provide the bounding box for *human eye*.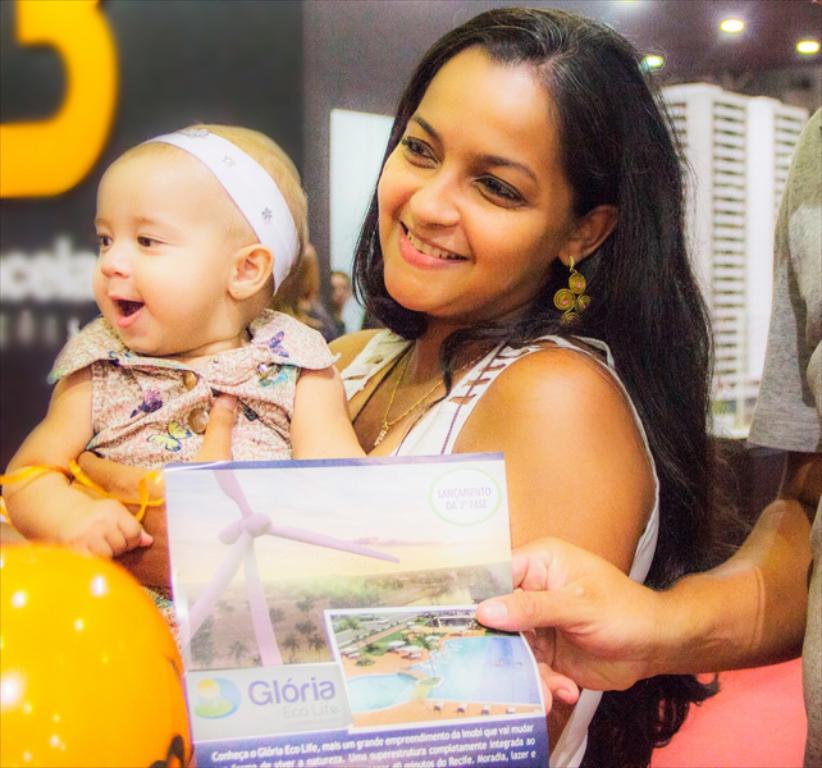
BBox(133, 229, 170, 251).
